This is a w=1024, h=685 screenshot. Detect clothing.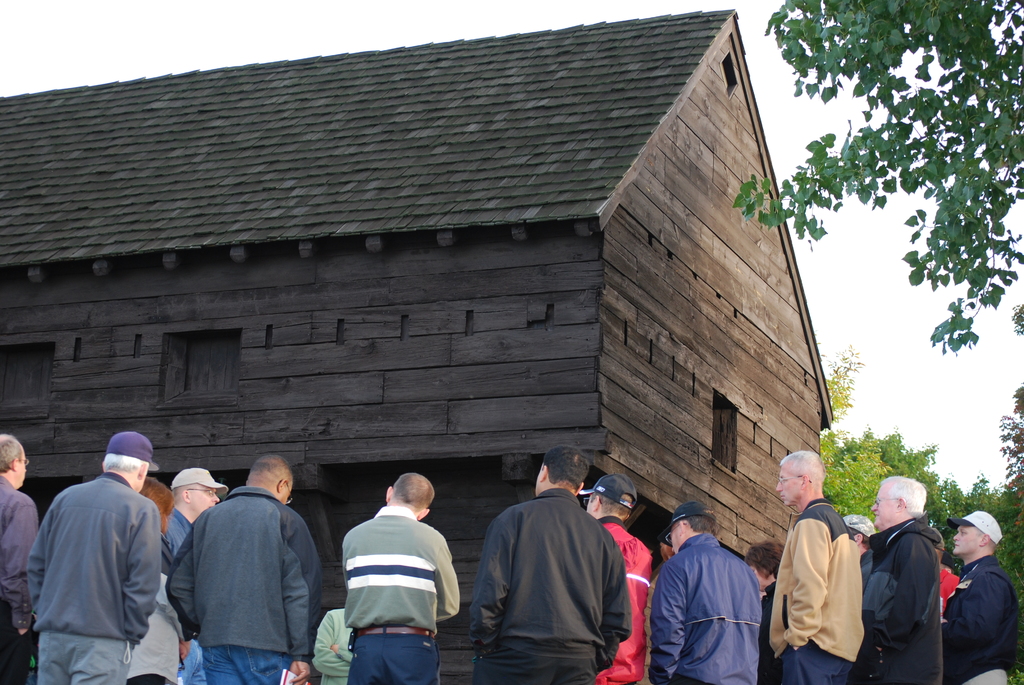
x1=481, y1=494, x2=625, y2=683.
